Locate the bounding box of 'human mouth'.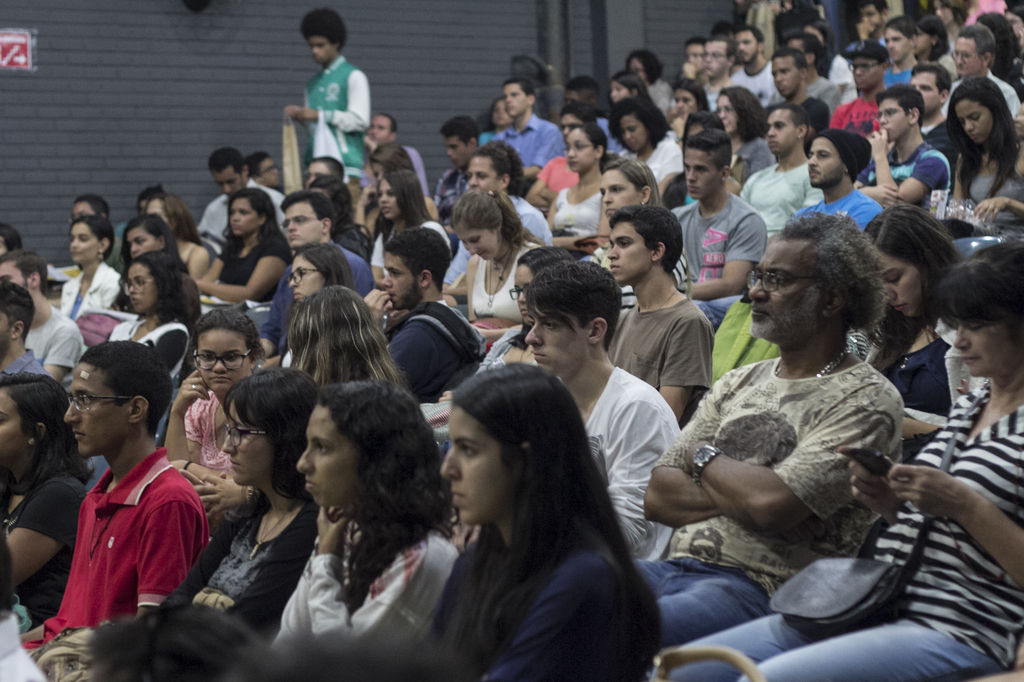
Bounding box: [left=964, top=356, right=980, bottom=361].
